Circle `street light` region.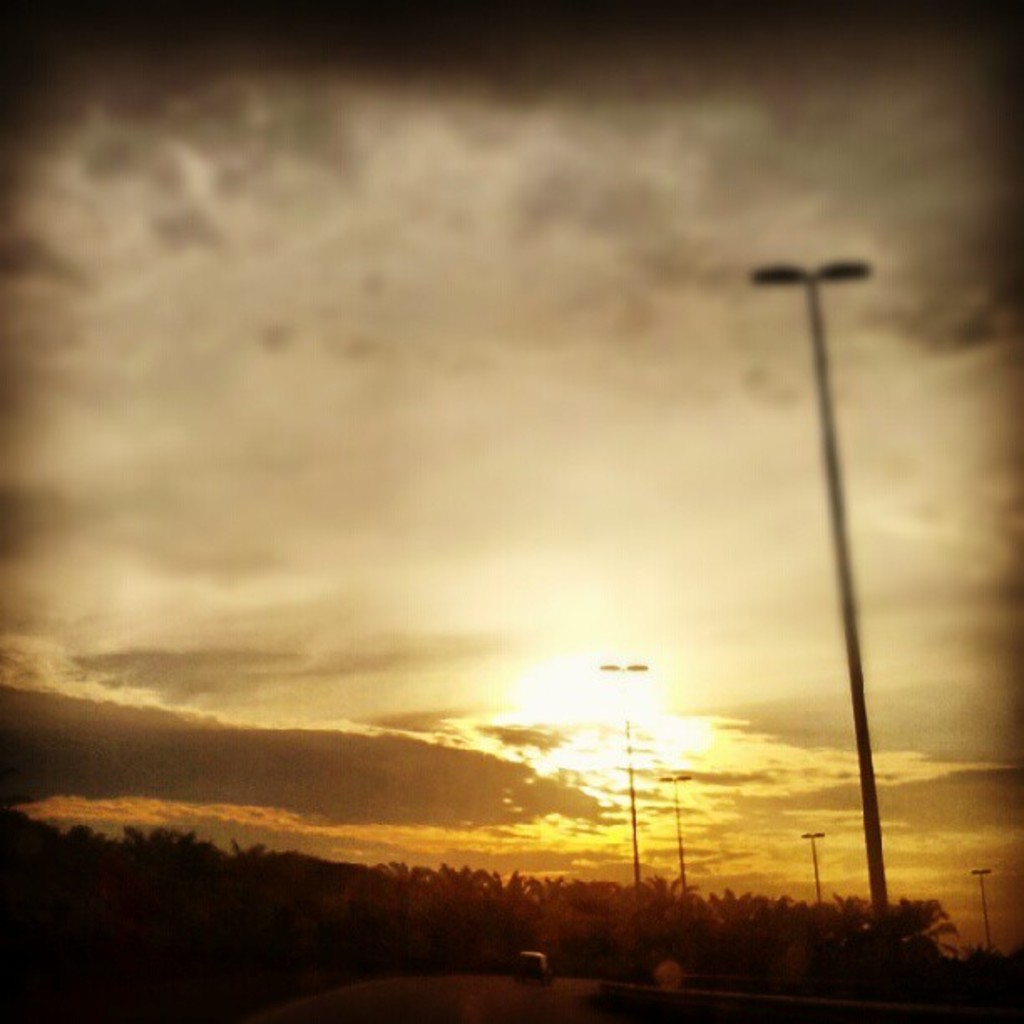
Region: 735 214 942 940.
